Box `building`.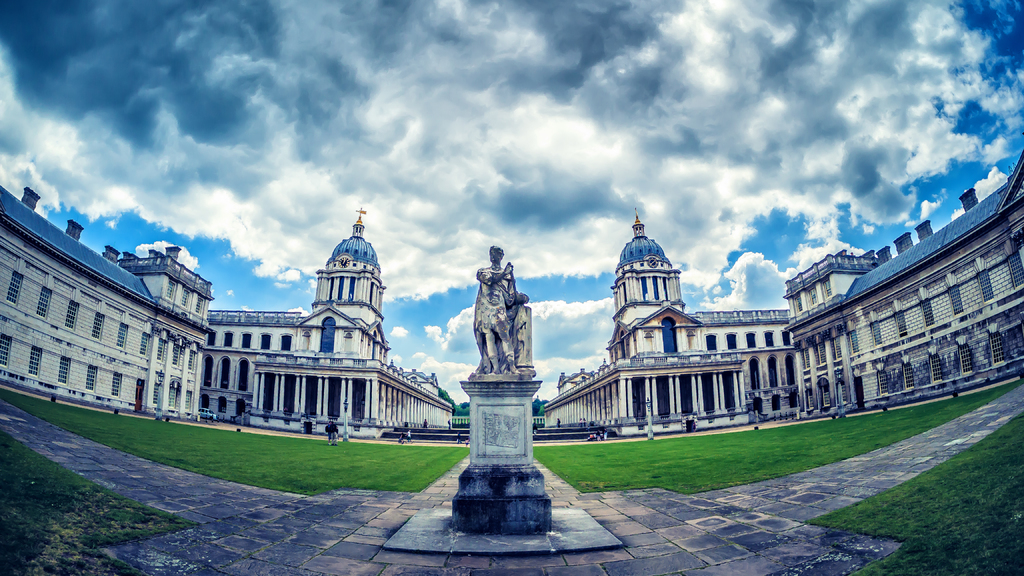
[x1=207, y1=205, x2=455, y2=439].
